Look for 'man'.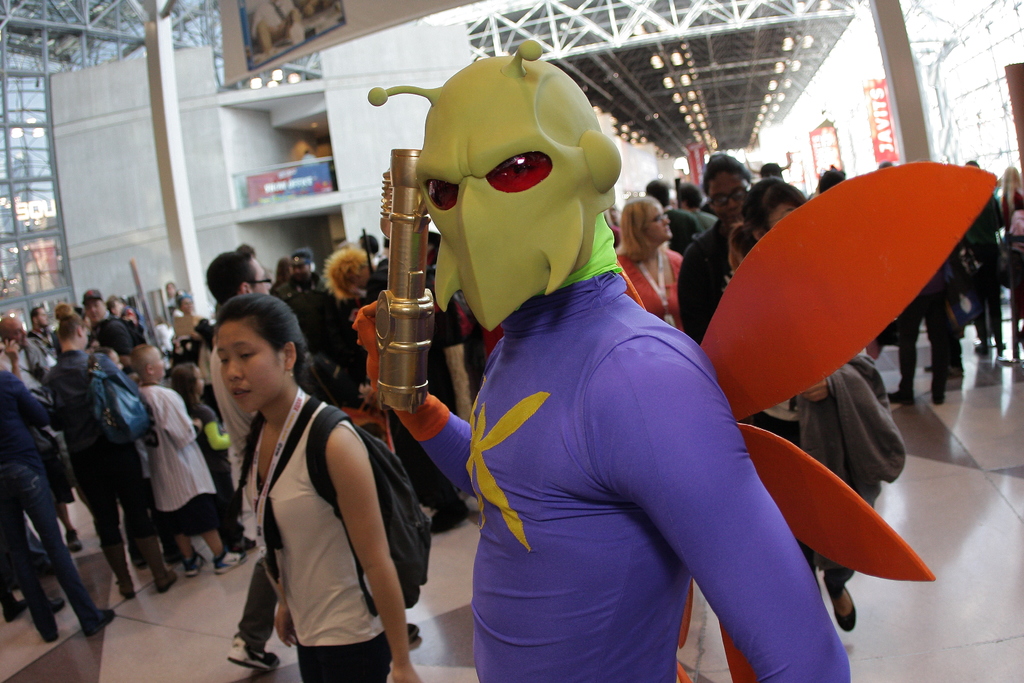
Found: l=225, t=240, r=424, b=674.
